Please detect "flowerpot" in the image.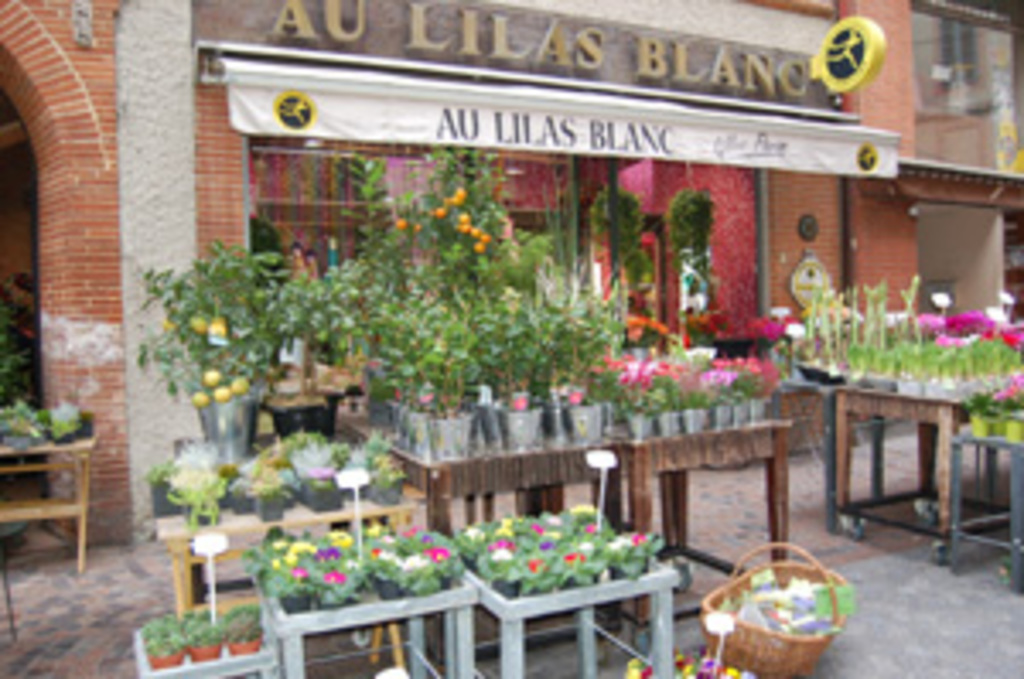
x1=300, y1=471, x2=341, y2=512.
